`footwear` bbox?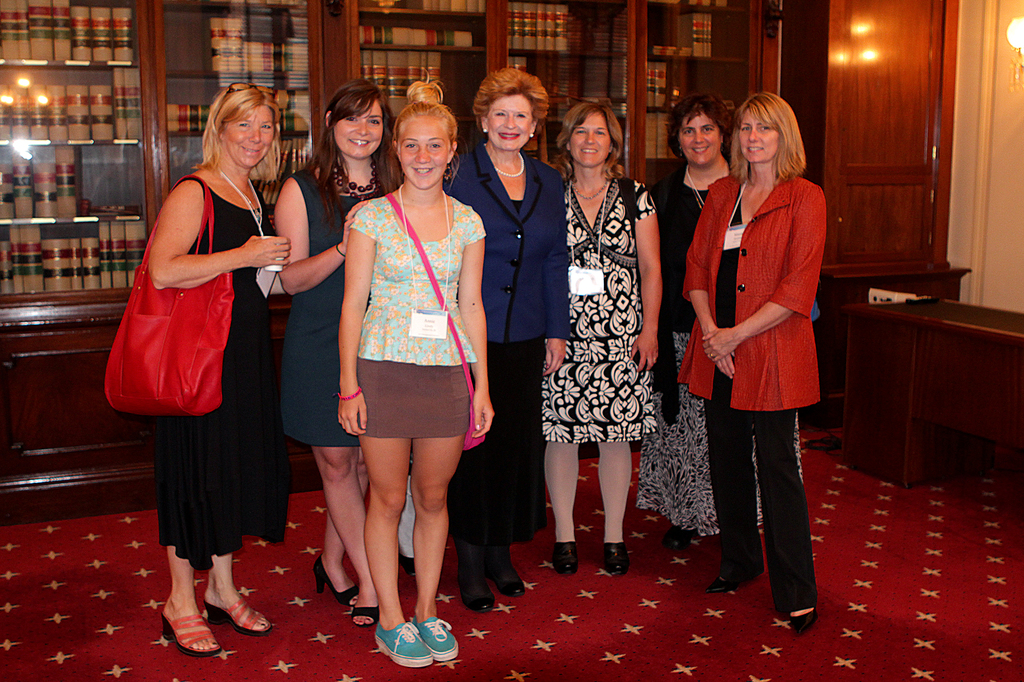
left=349, top=603, right=378, bottom=628
